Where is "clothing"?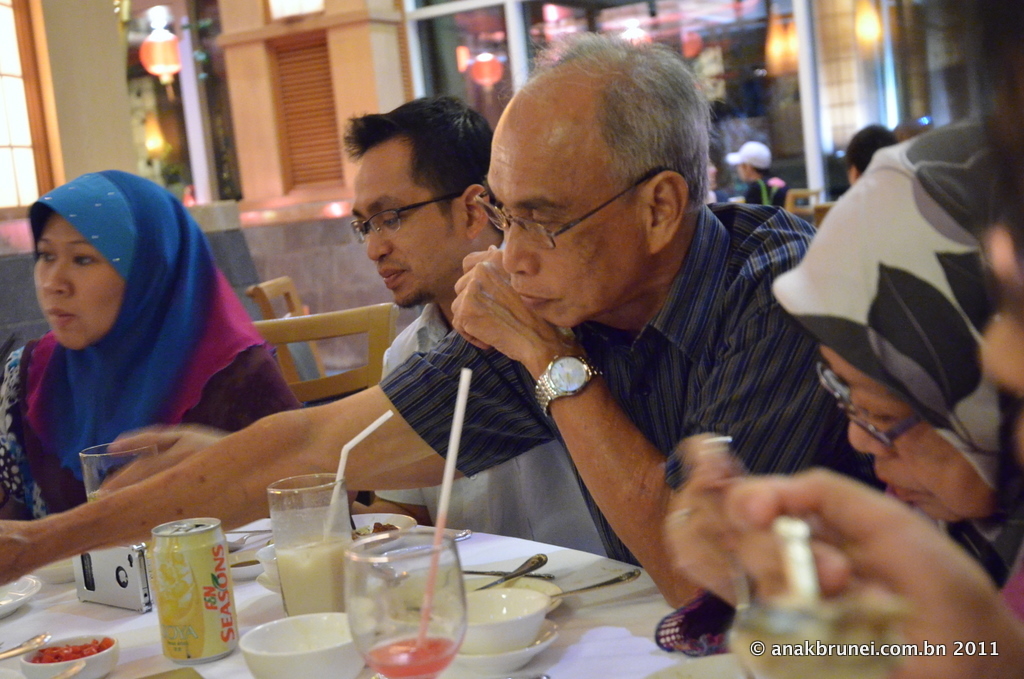
x1=366 y1=301 x2=608 y2=563.
